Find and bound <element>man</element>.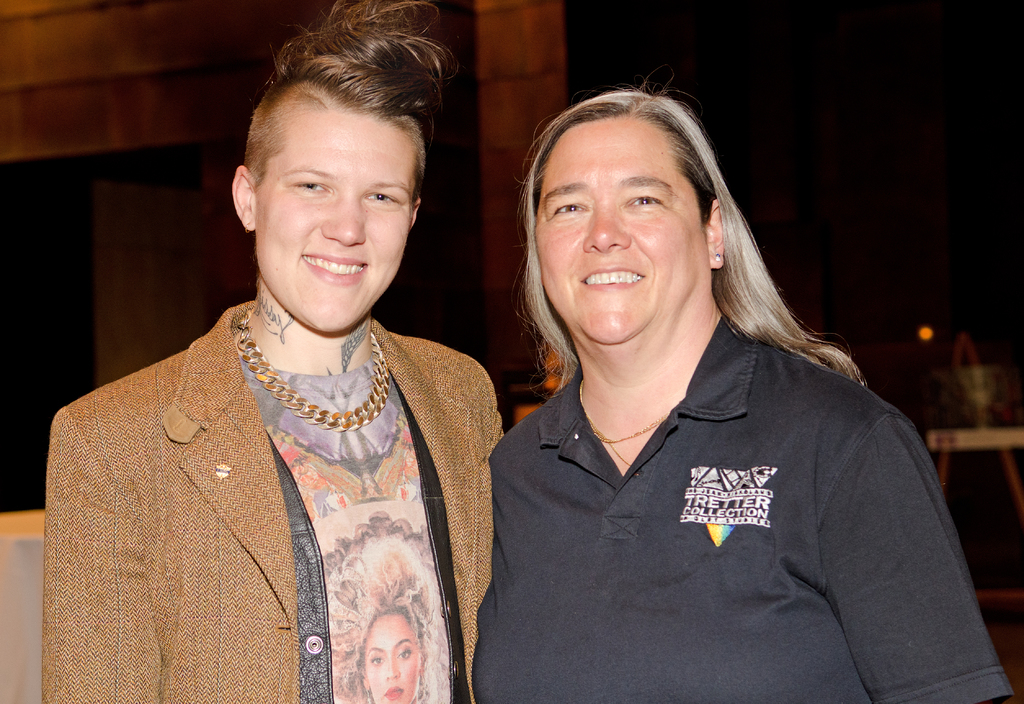
Bound: {"x1": 29, "y1": 43, "x2": 549, "y2": 703}.
